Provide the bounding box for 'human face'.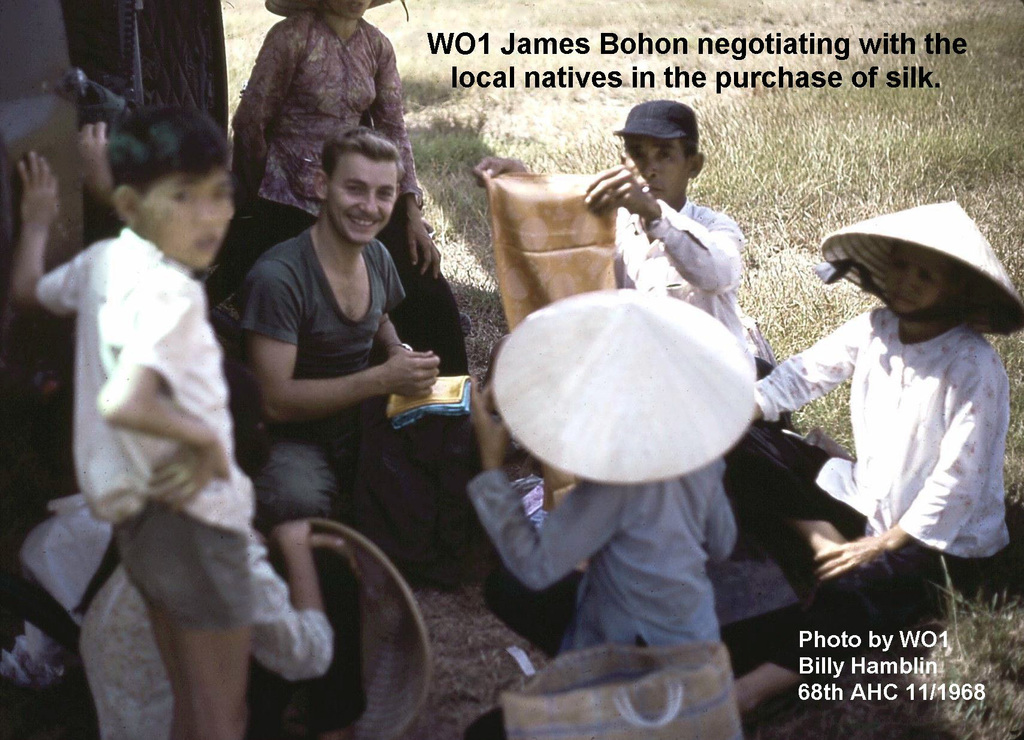
[left=626, top=134, right=687, bottom=200].
